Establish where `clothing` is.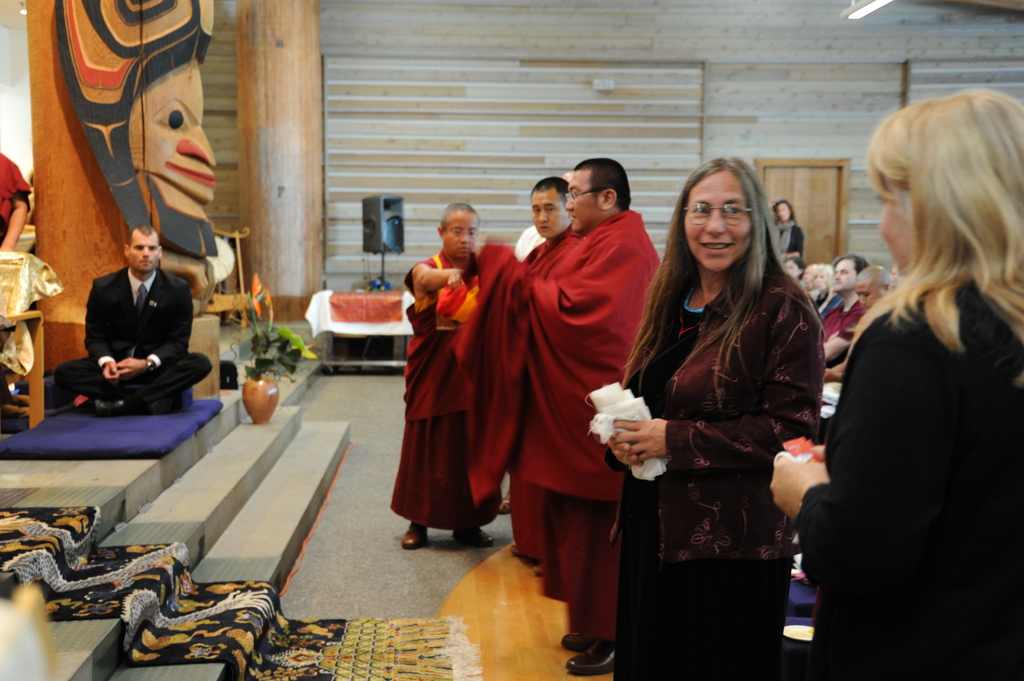
Established at 476:212:667:638.
